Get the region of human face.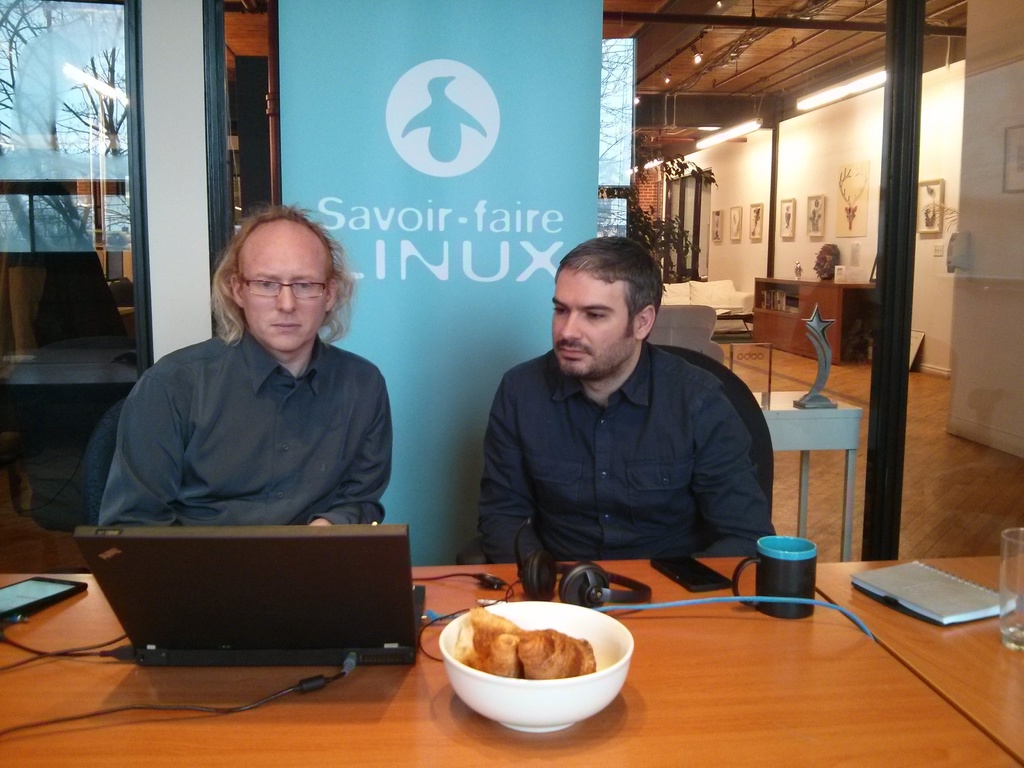
551/266/639/378.
